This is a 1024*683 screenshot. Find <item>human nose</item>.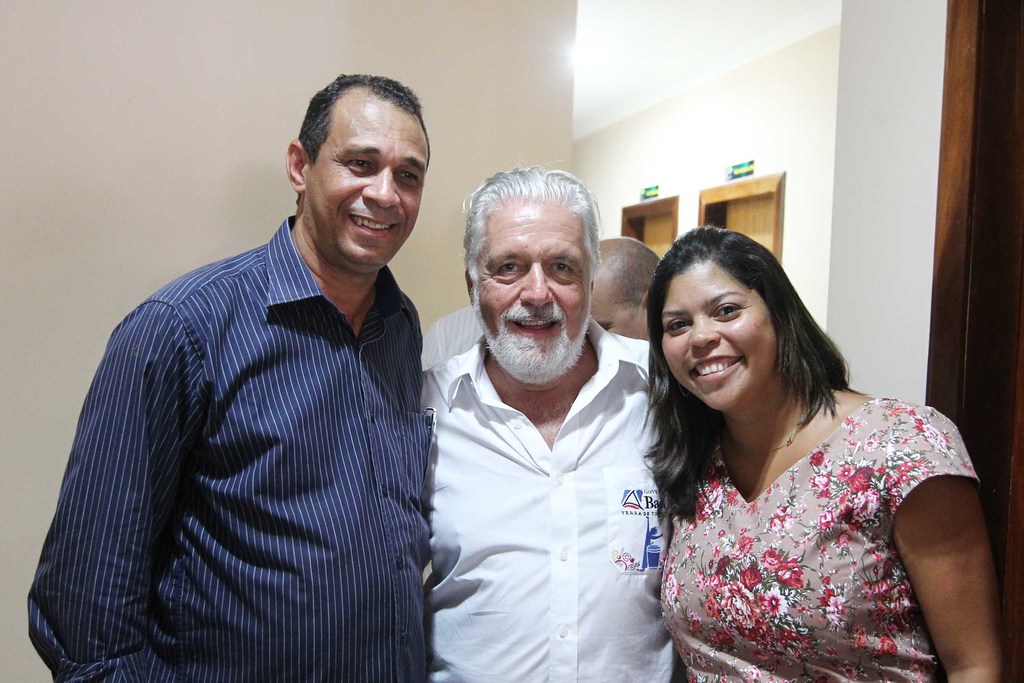
Bounding box: left=515, top=267, right=554, bottom=306.
